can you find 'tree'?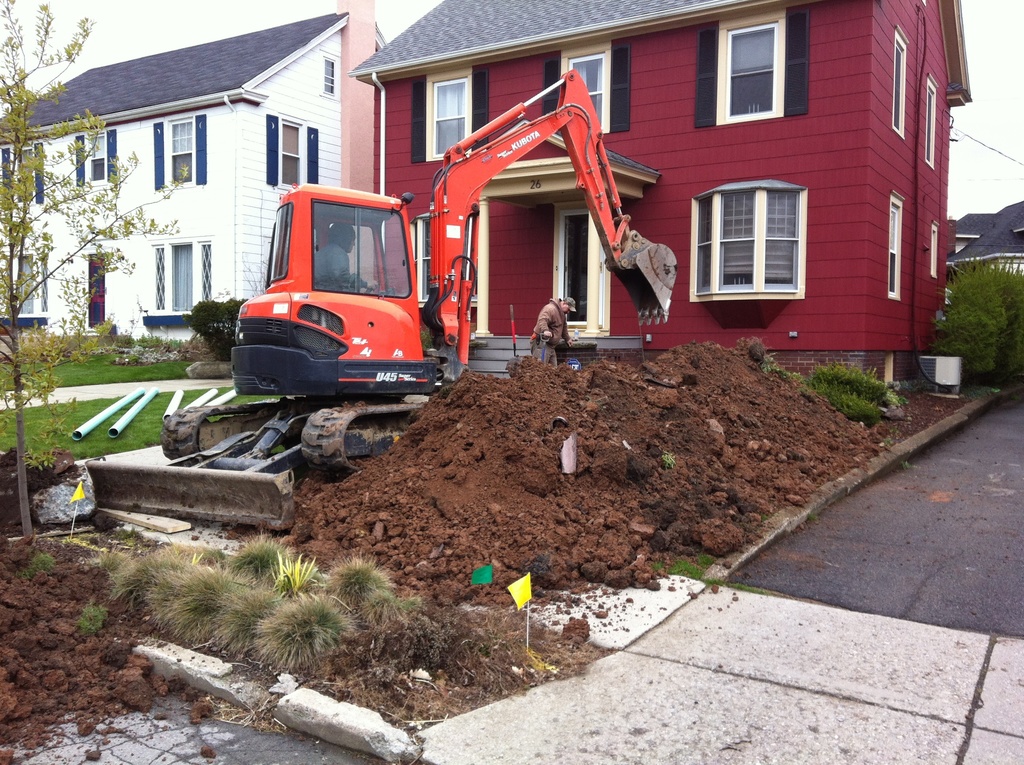
Yes, bounding box: box(0, 4, 187, 540).
